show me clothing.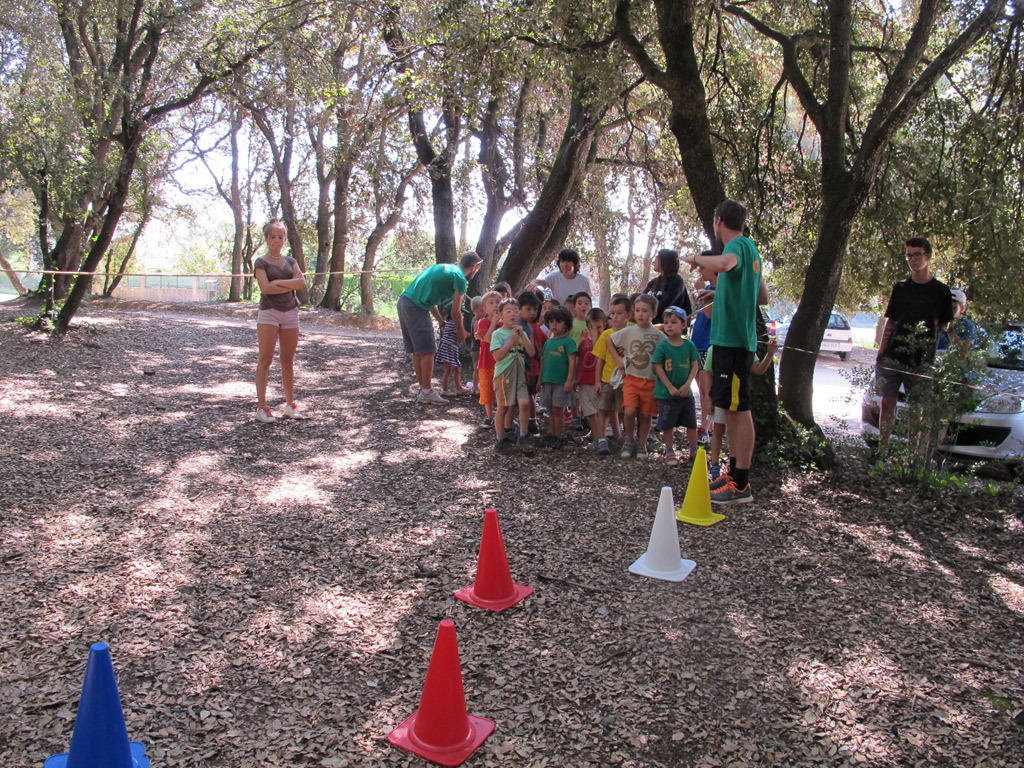
clothing is here: (614,322,666,416).
